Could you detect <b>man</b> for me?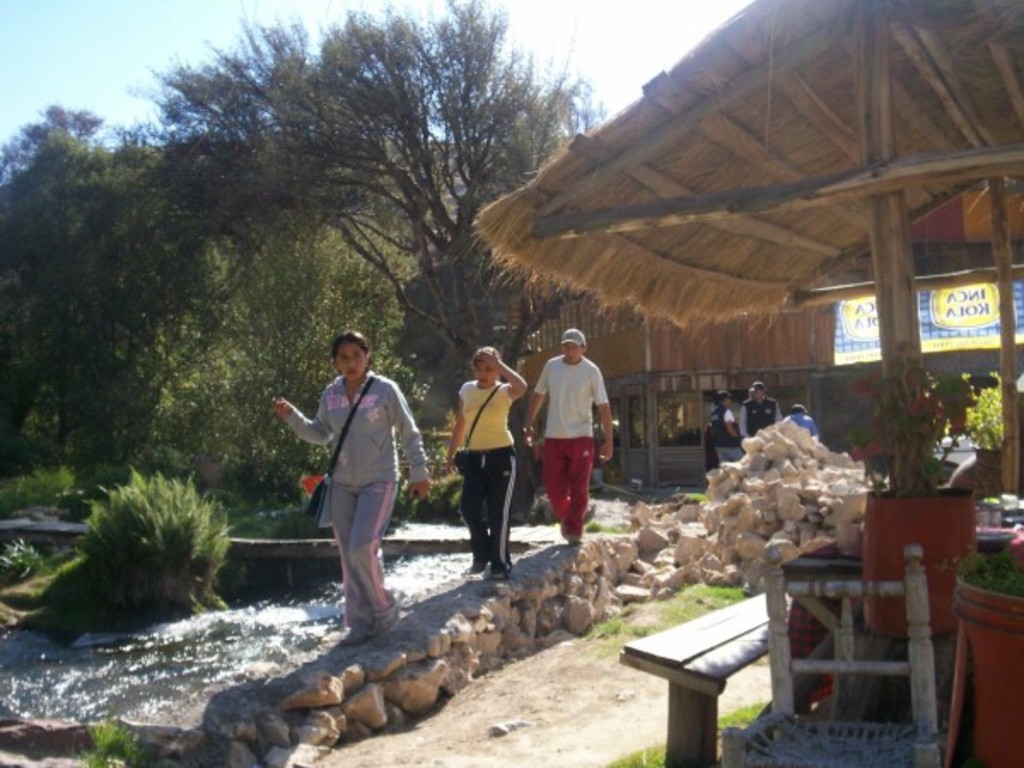
Detection result: l=737, t=381, r=782, b=433.
